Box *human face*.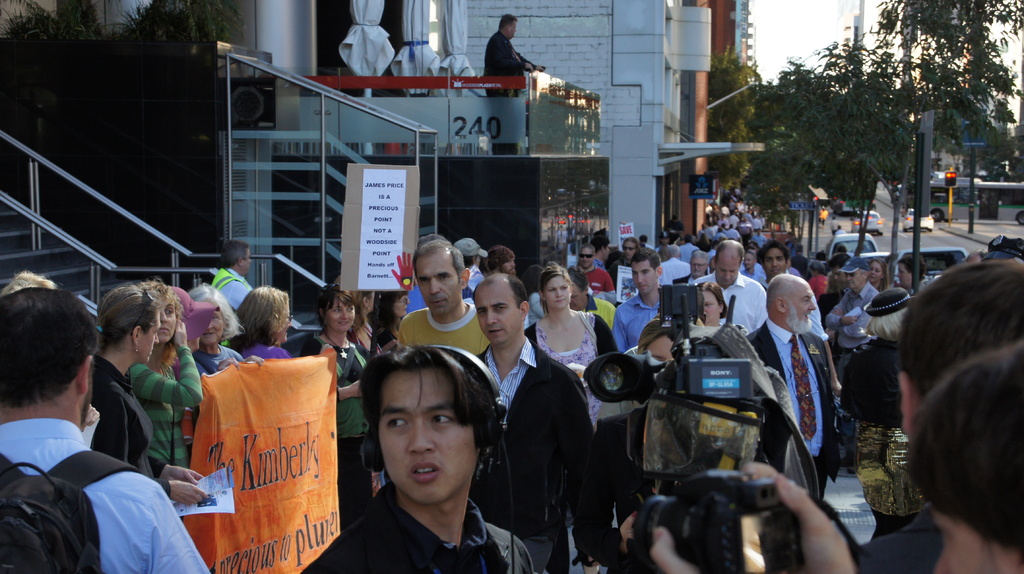
[x1=416, y1=255, x2=461, y2=317].
